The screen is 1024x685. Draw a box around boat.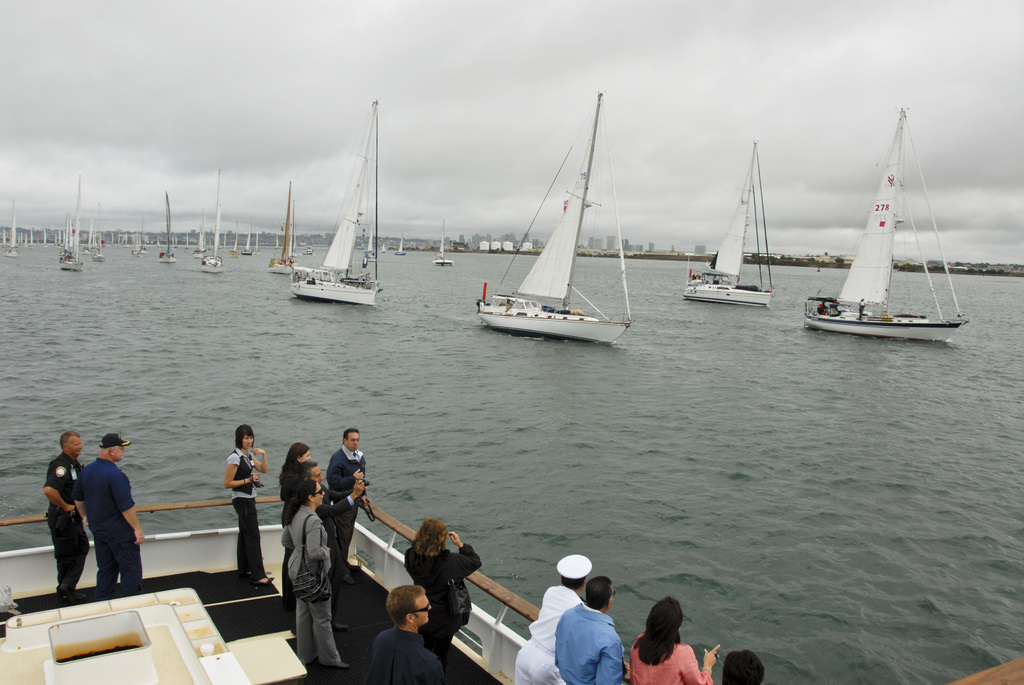
[811, 109, 975, 346].
